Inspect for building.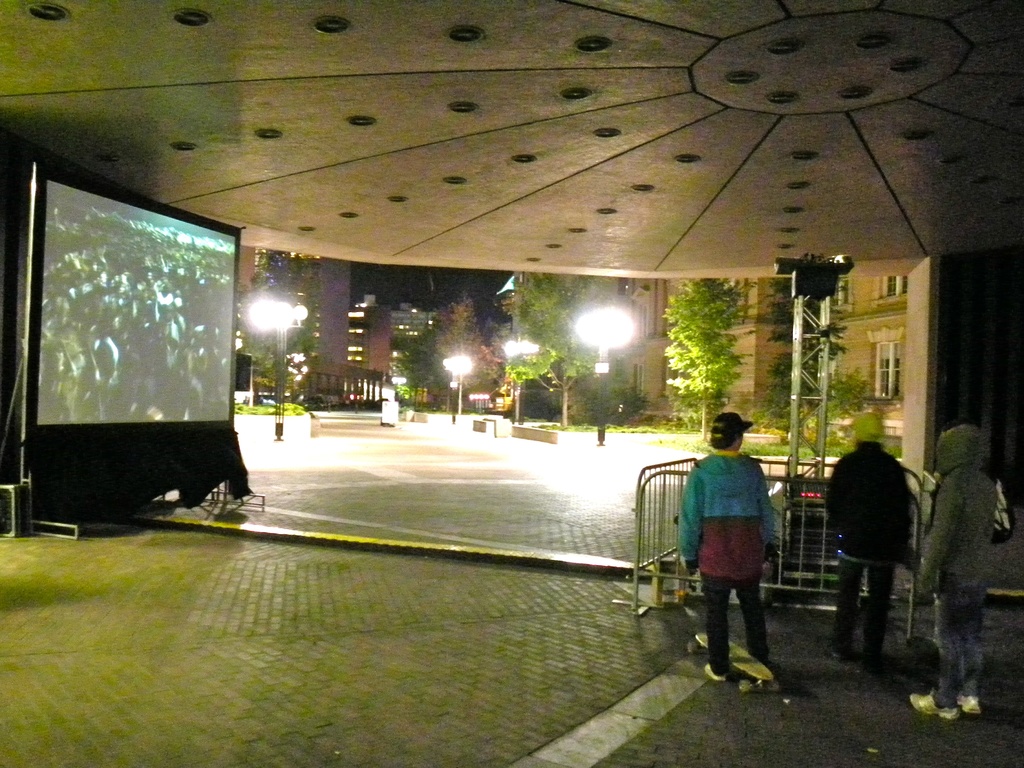
Inspection: 636,269,911,442.
